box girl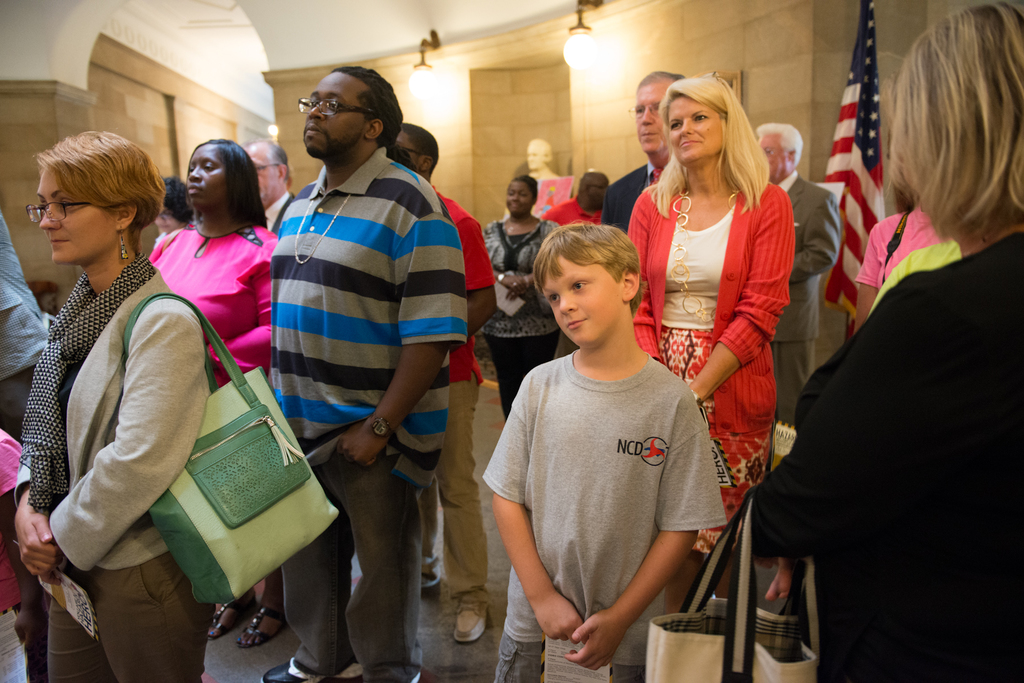
l=627, t=76, r=795, b=549
